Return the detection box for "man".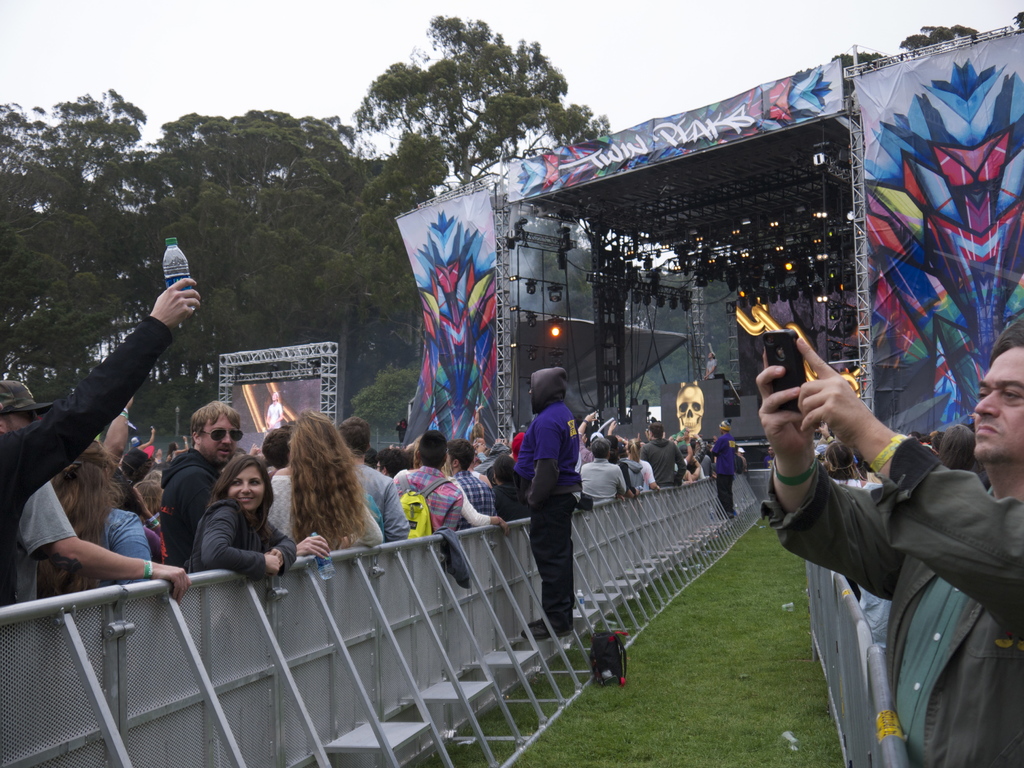
bbox(263, 388, 283, 427).
